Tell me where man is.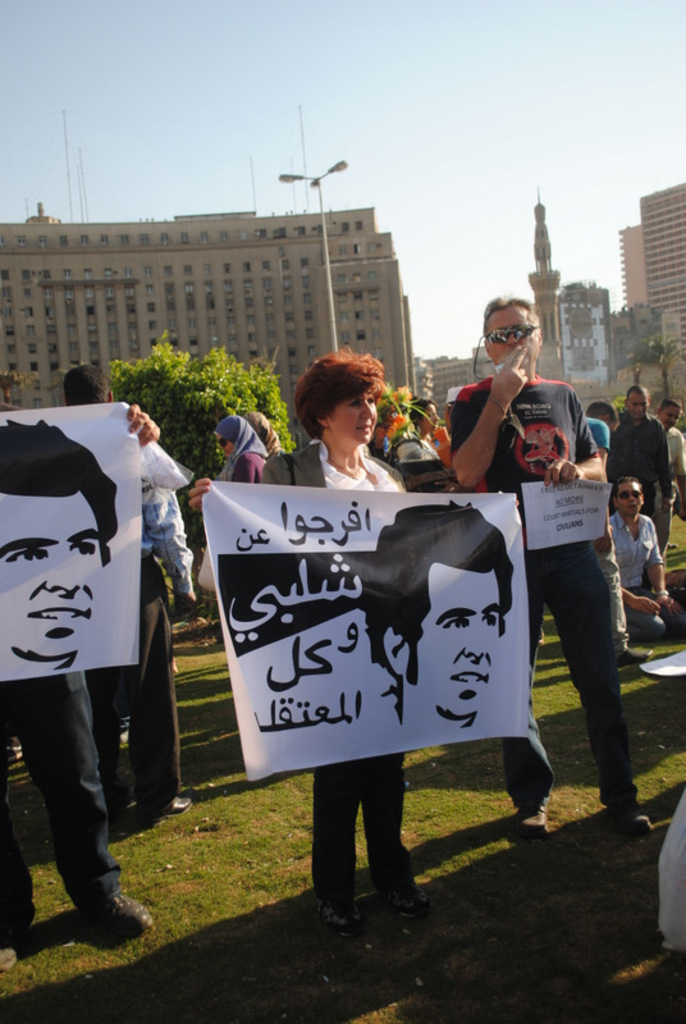
man is at 63, 364, 196, 822.
